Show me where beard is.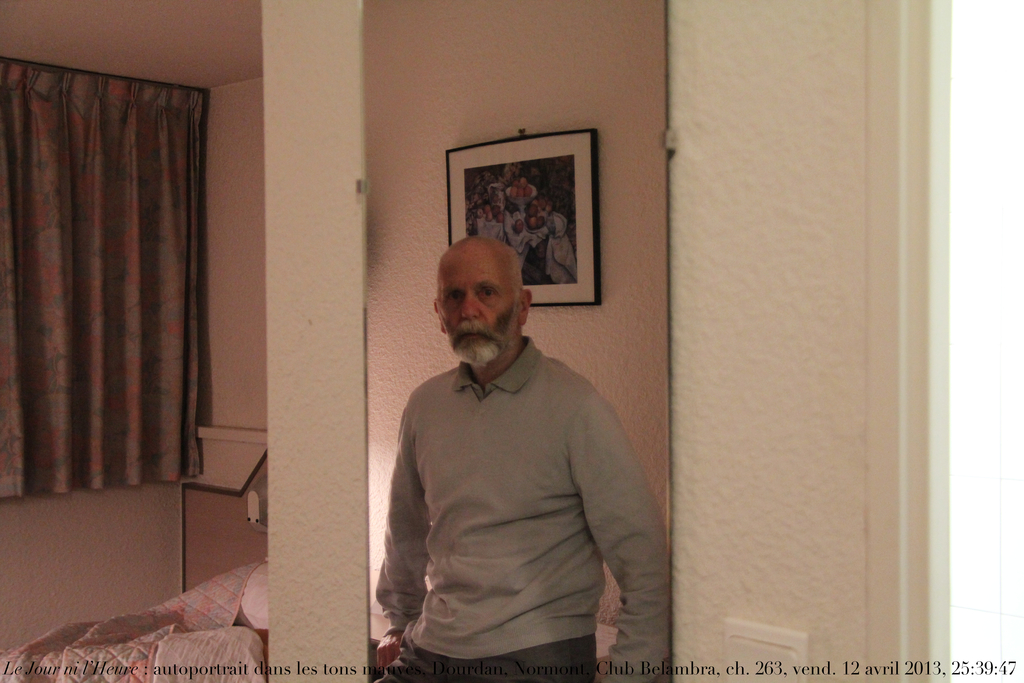
beard is at x1=451, y1=334, x2=506, y2=370.
